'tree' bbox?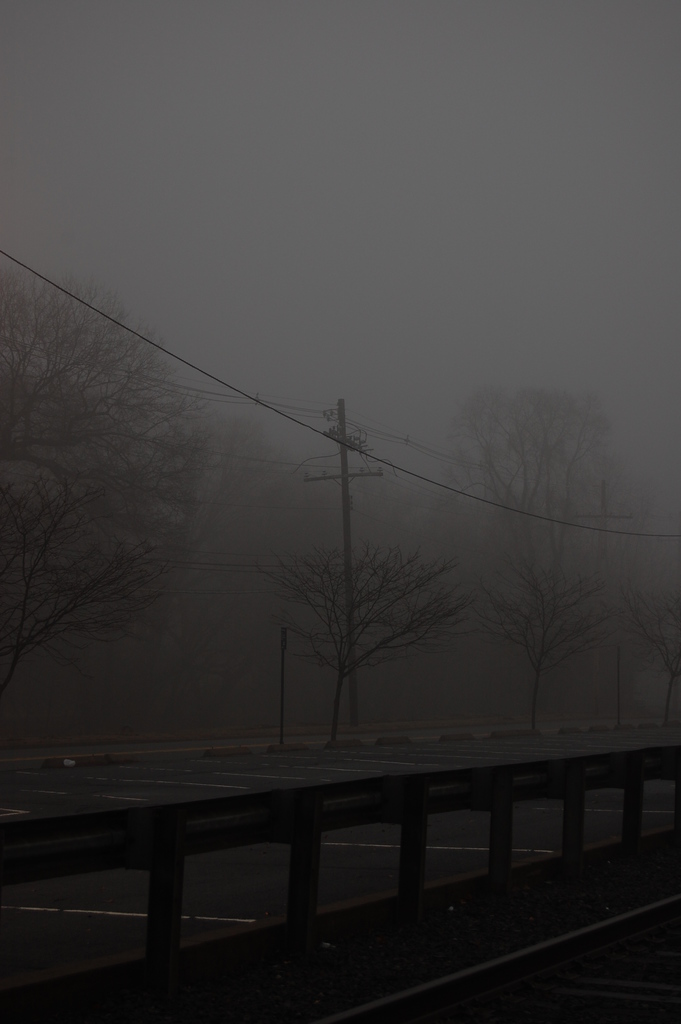
box(439, 356, 637, 748)
